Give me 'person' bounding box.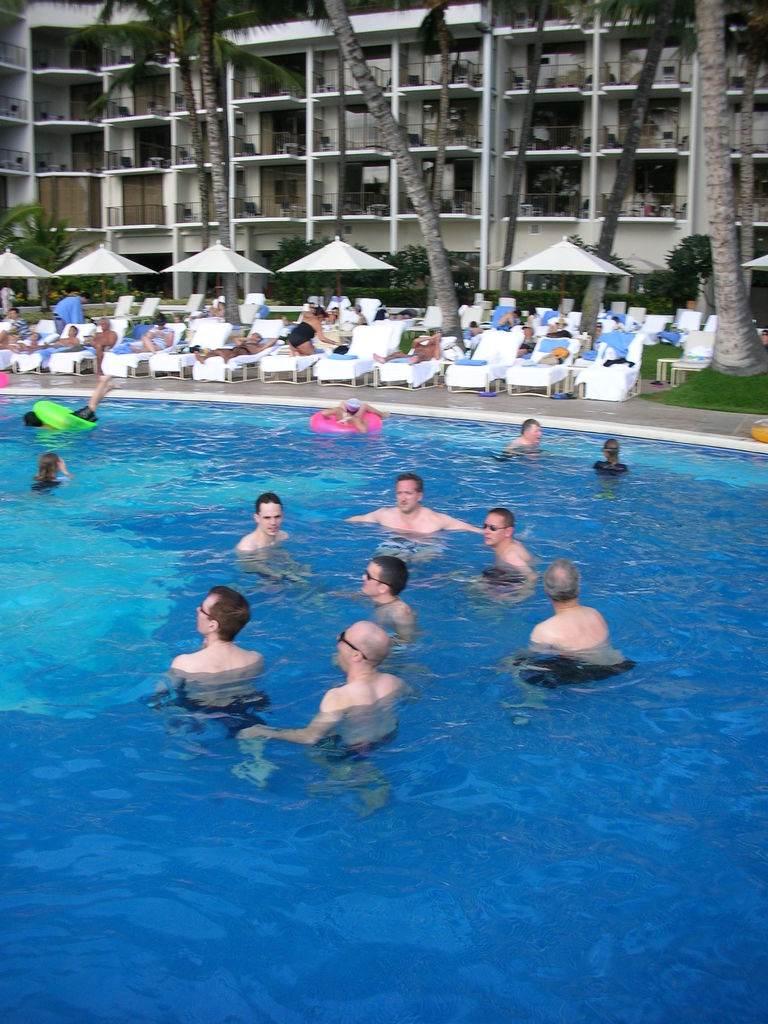
343 303 369 326.
